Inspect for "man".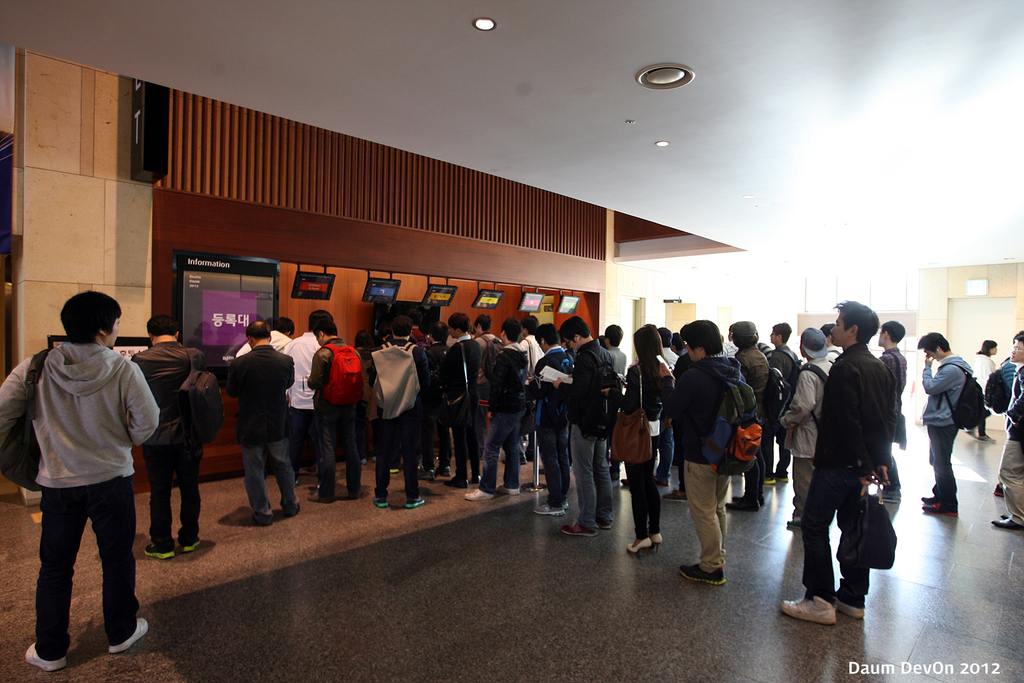
Inspection: 446/315/483/490.
